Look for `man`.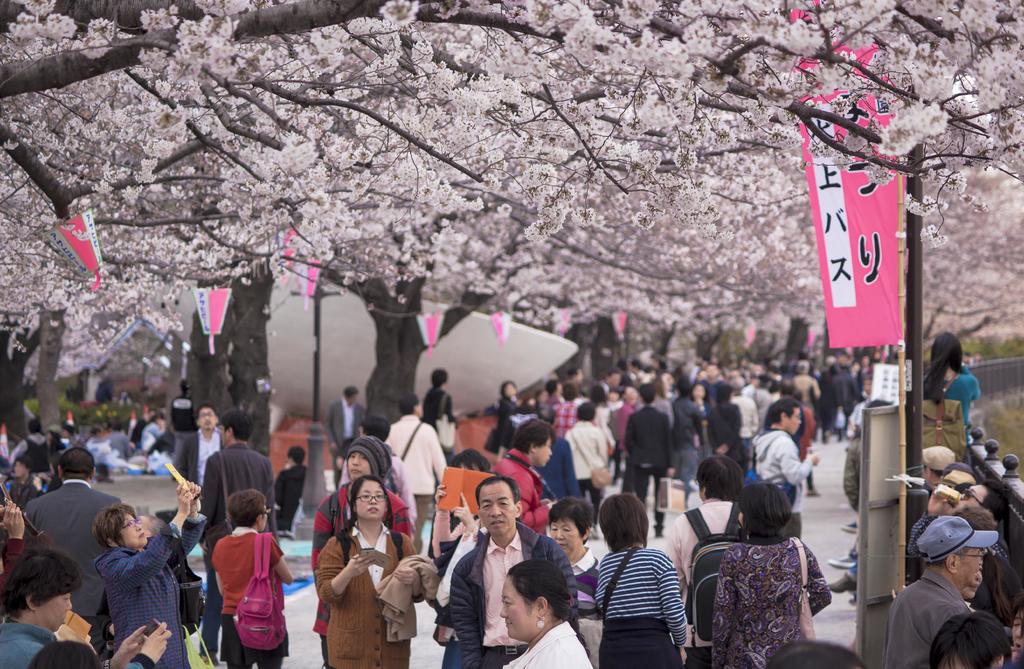
Found: BBox(326, 385, 367, 489).
